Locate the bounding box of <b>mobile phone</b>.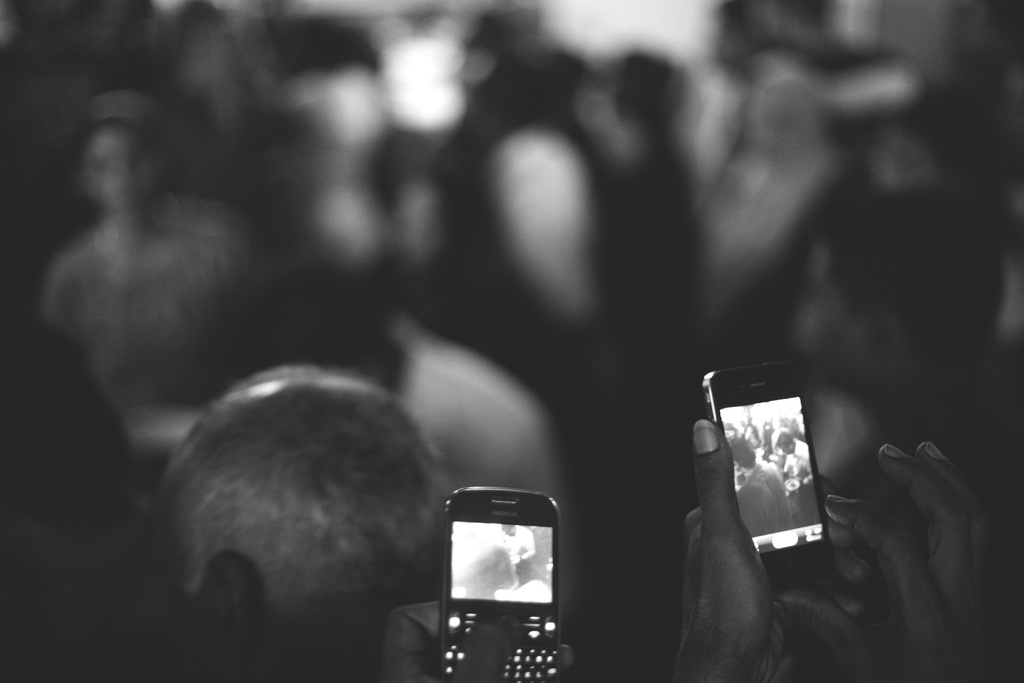
Bounding box: locate(438, 488, 561, 682).
